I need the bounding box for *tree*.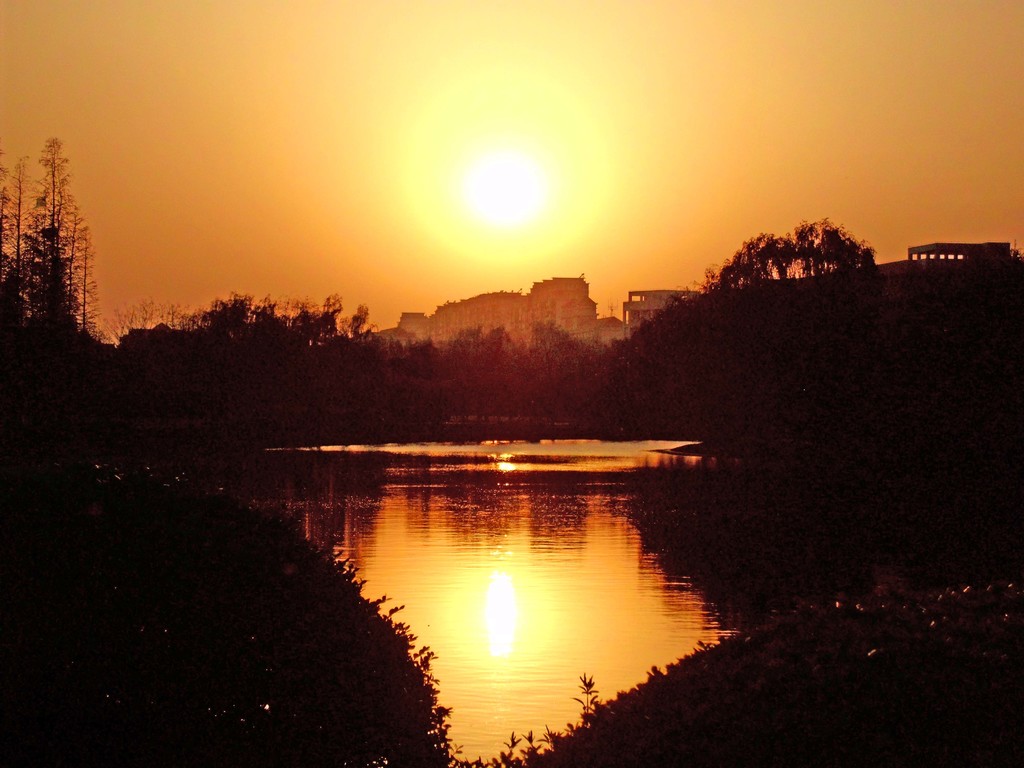
Here it is: [left=678, top=225, right=882, bottom=490].
